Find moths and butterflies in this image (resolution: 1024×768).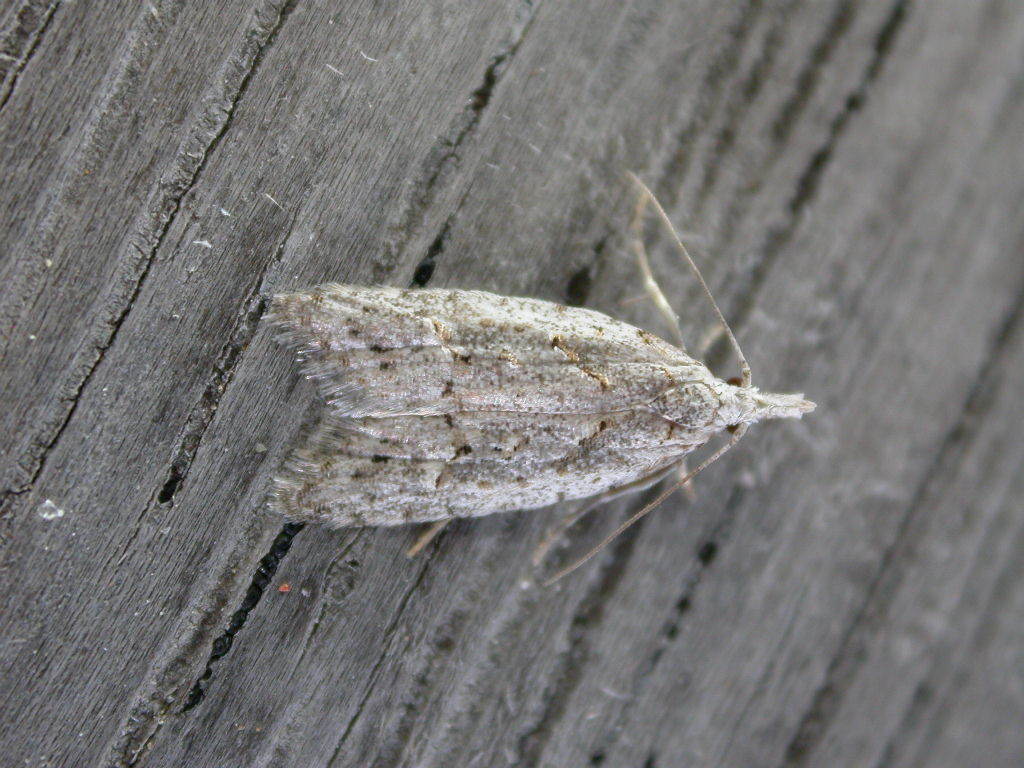
crop(263, 170, 819, 590).
